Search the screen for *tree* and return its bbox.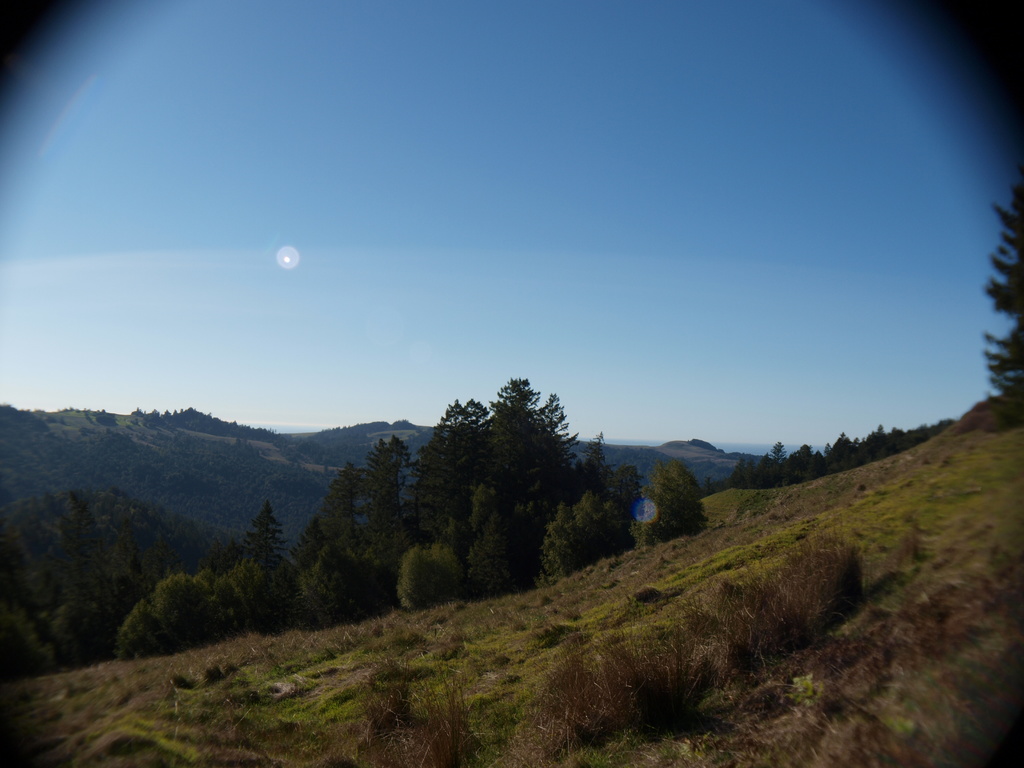
Found: box(123, 559, 242, 666).
